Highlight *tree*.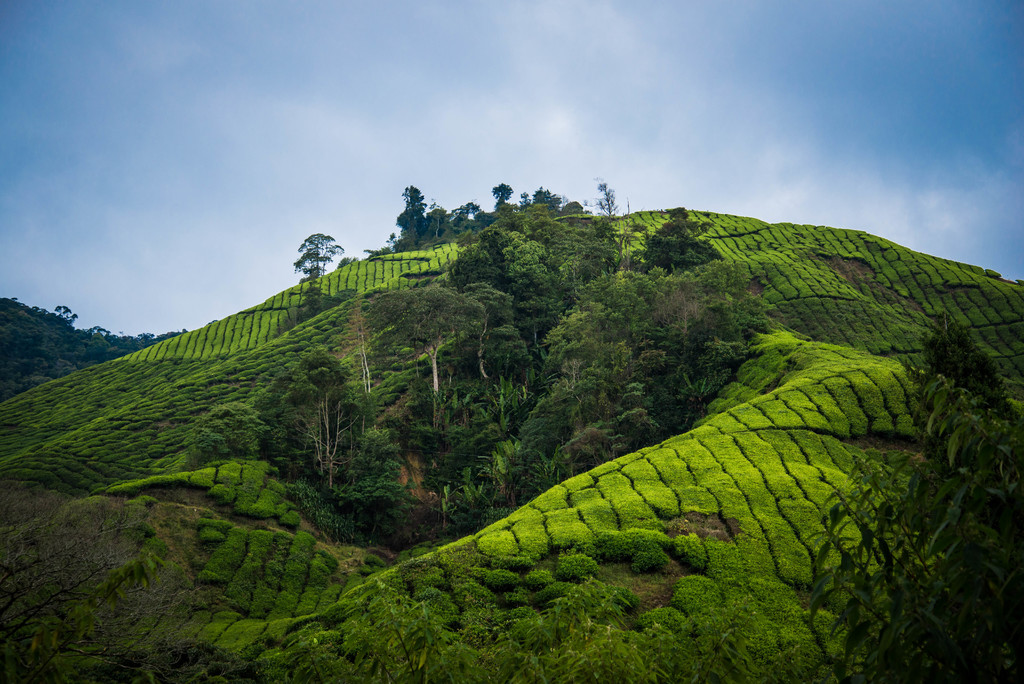
Highlighted region: 590/172/619/215.
